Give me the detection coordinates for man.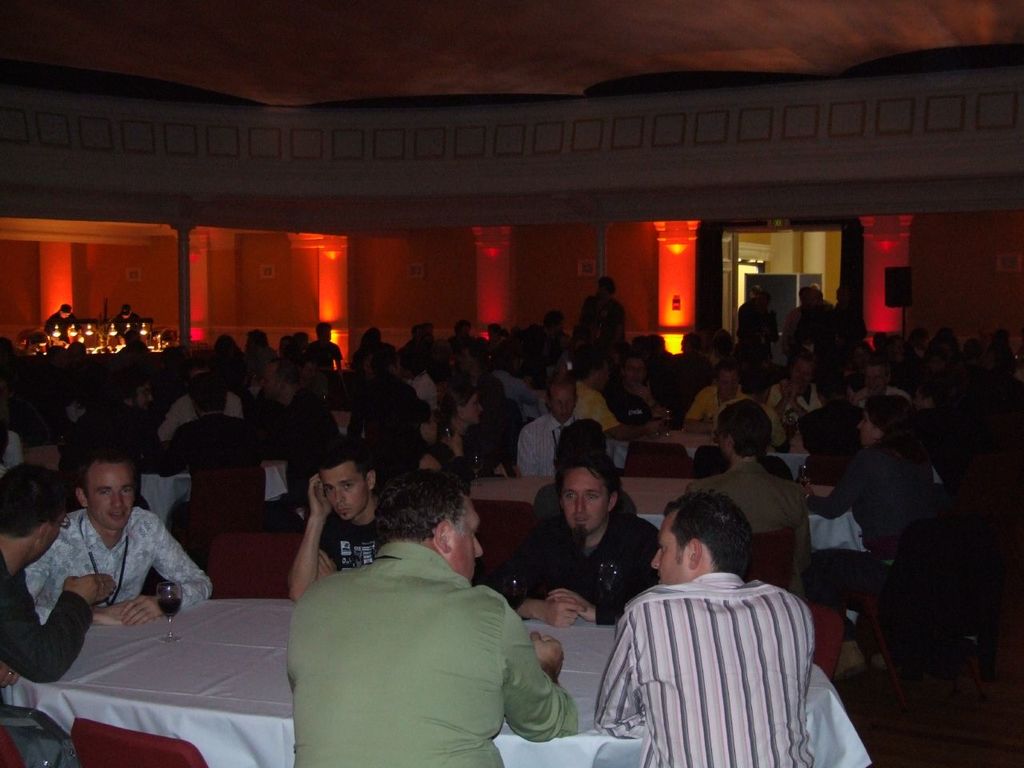
detection(782, 284, 835, 348).
